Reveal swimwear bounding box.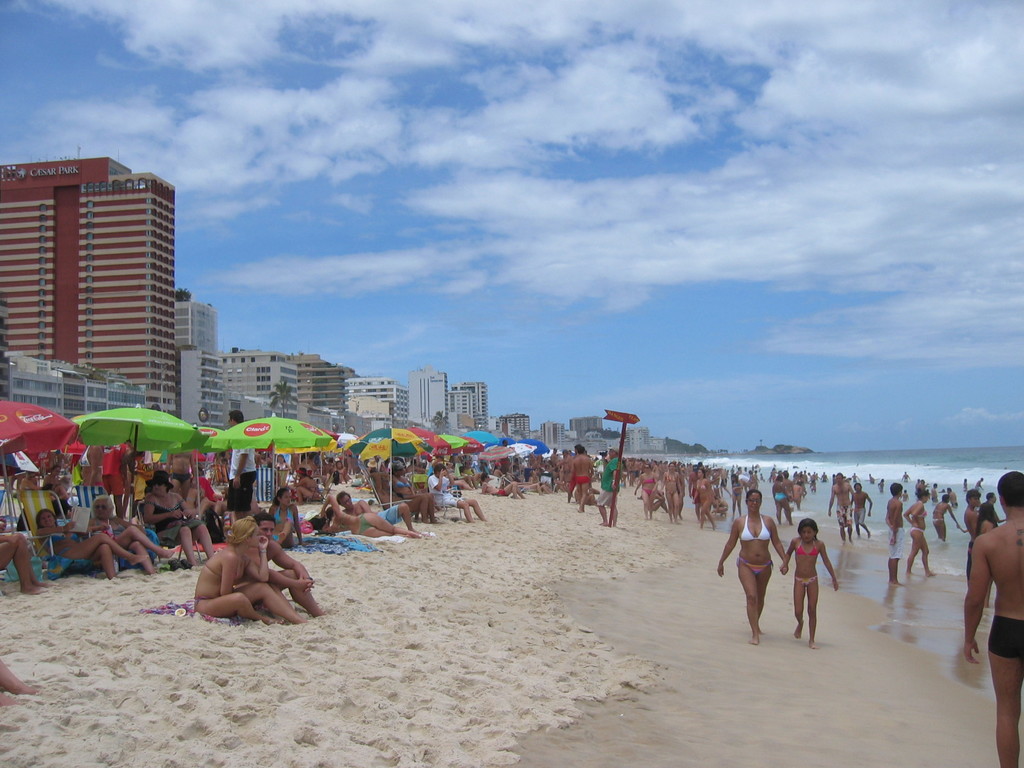
Revealed: (986,616,1023,662).
